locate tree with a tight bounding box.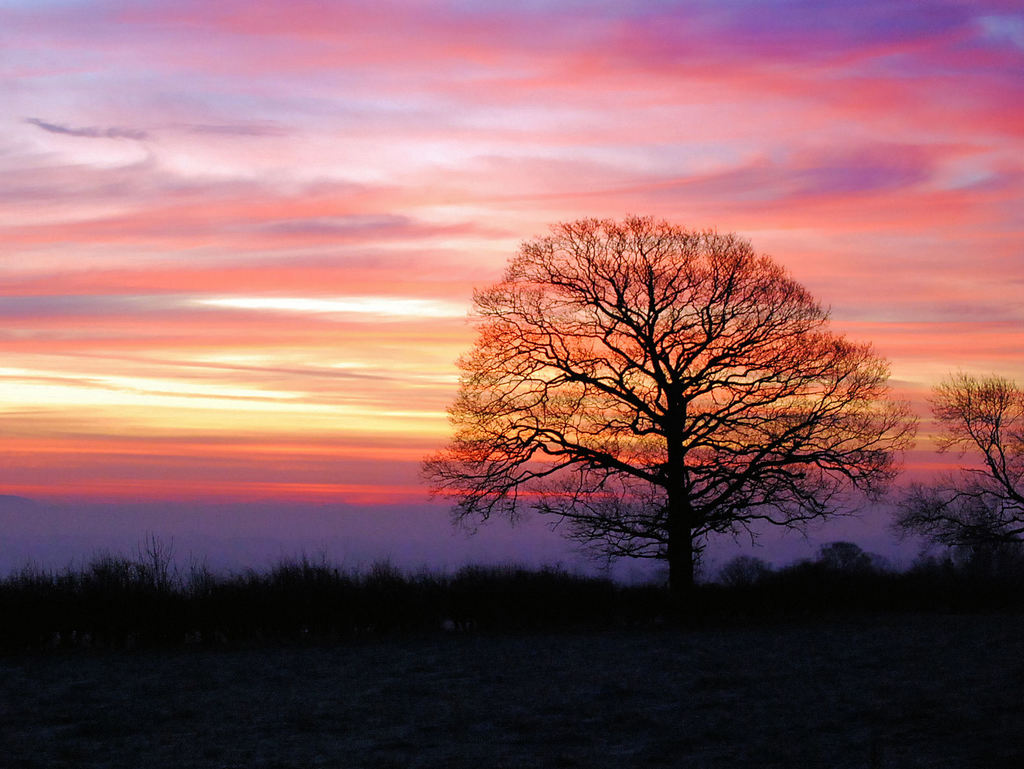
select_region(411, 211, 913, 606).
